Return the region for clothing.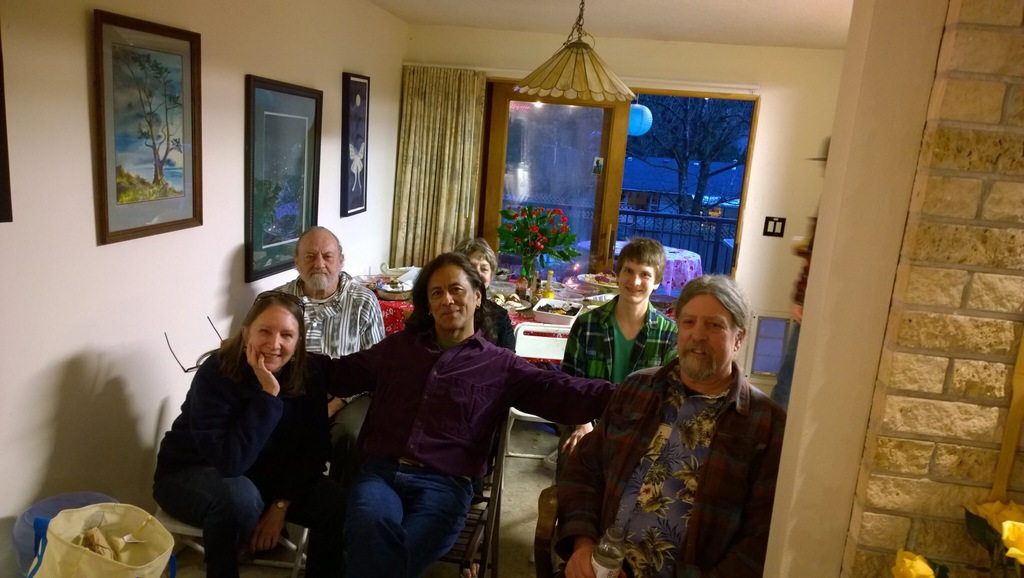
(556, 294, 687, 412).
